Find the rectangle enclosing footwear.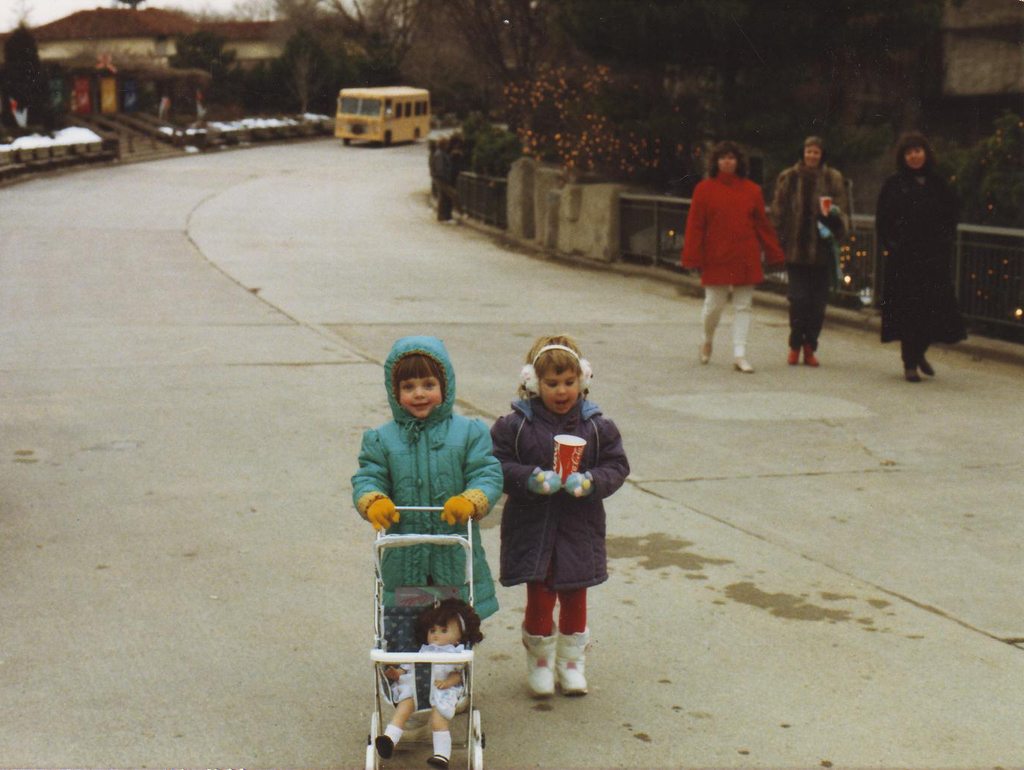
region(903, 364, 918, 390).
